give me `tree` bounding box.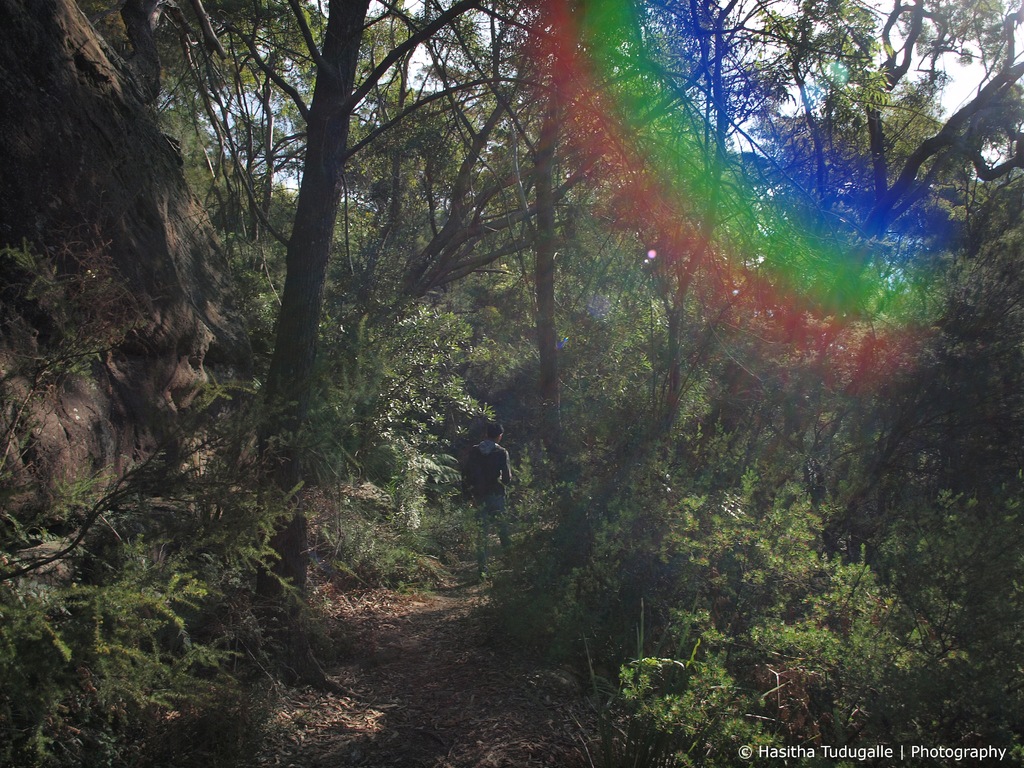
[364, 6, 689, 417].
